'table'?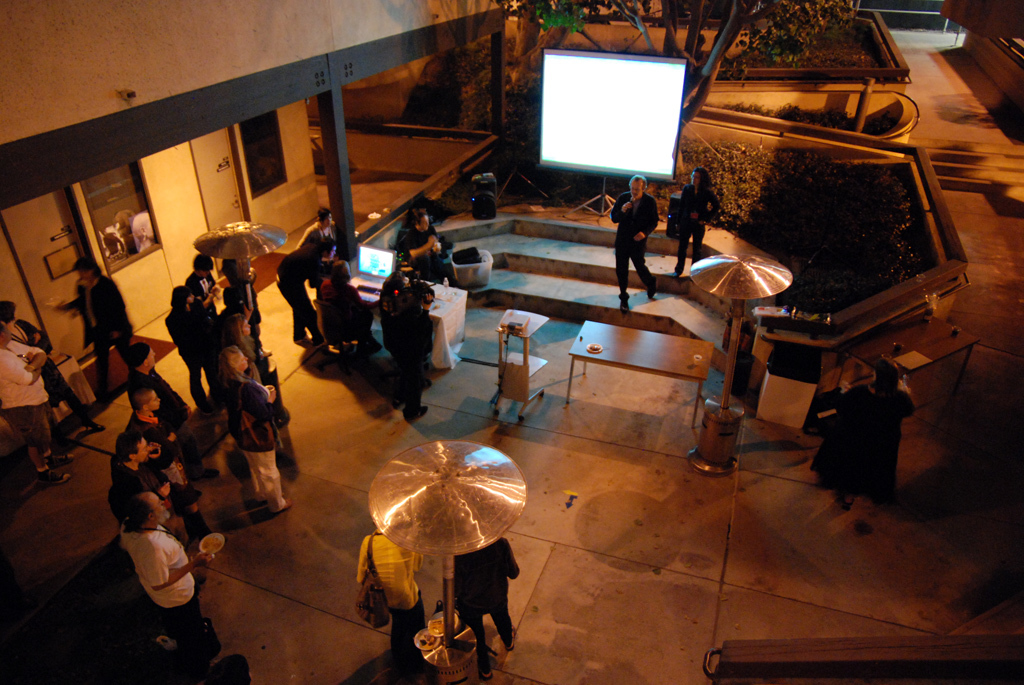
[562,322,716,432]
